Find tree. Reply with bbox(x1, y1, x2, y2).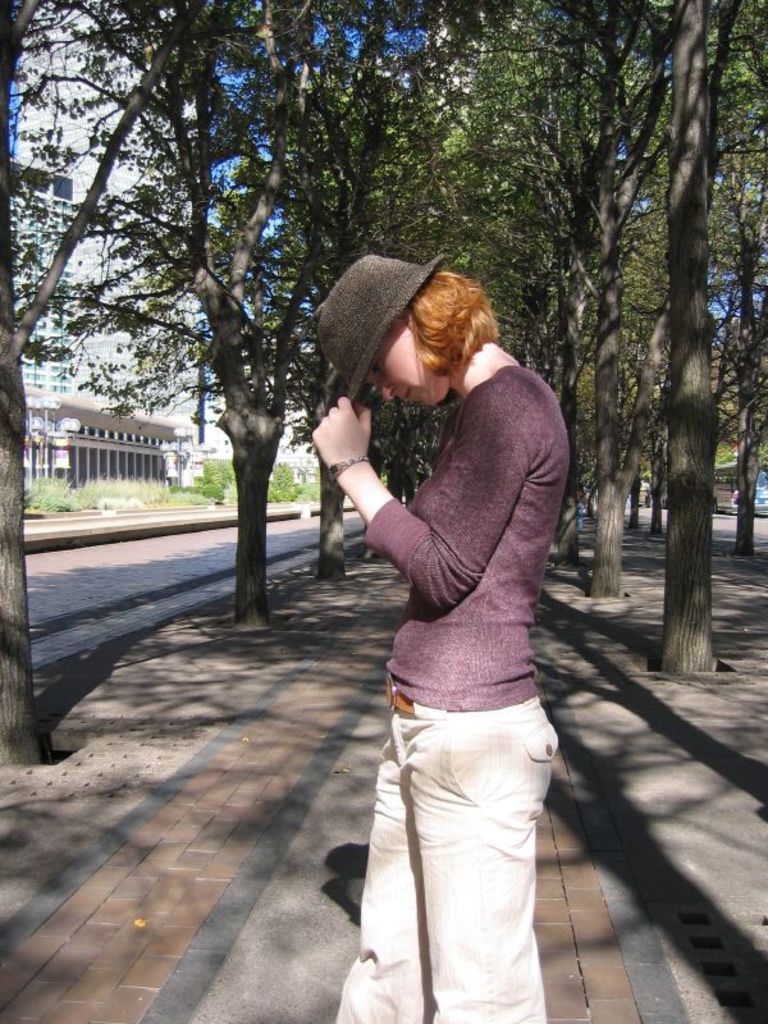
bbox(0, 0, 767, 767).
